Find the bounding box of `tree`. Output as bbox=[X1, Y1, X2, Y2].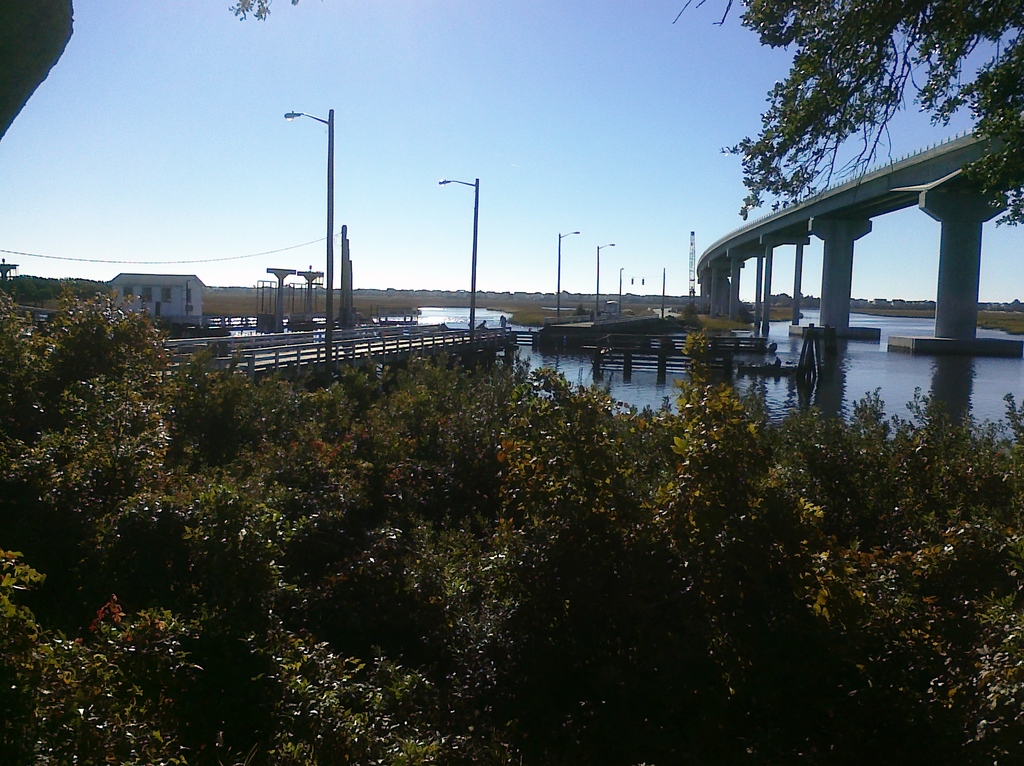
bbox=[737, 0, 1023, 230].
